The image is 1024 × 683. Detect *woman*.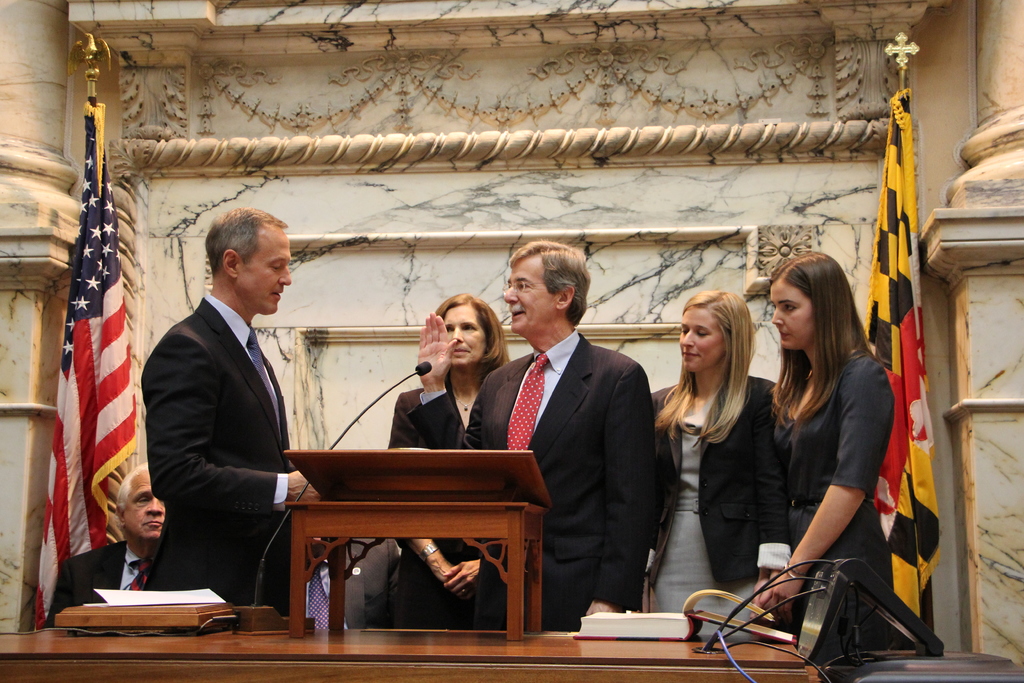
Detection: bbox=[384, 292, 533, 618].
